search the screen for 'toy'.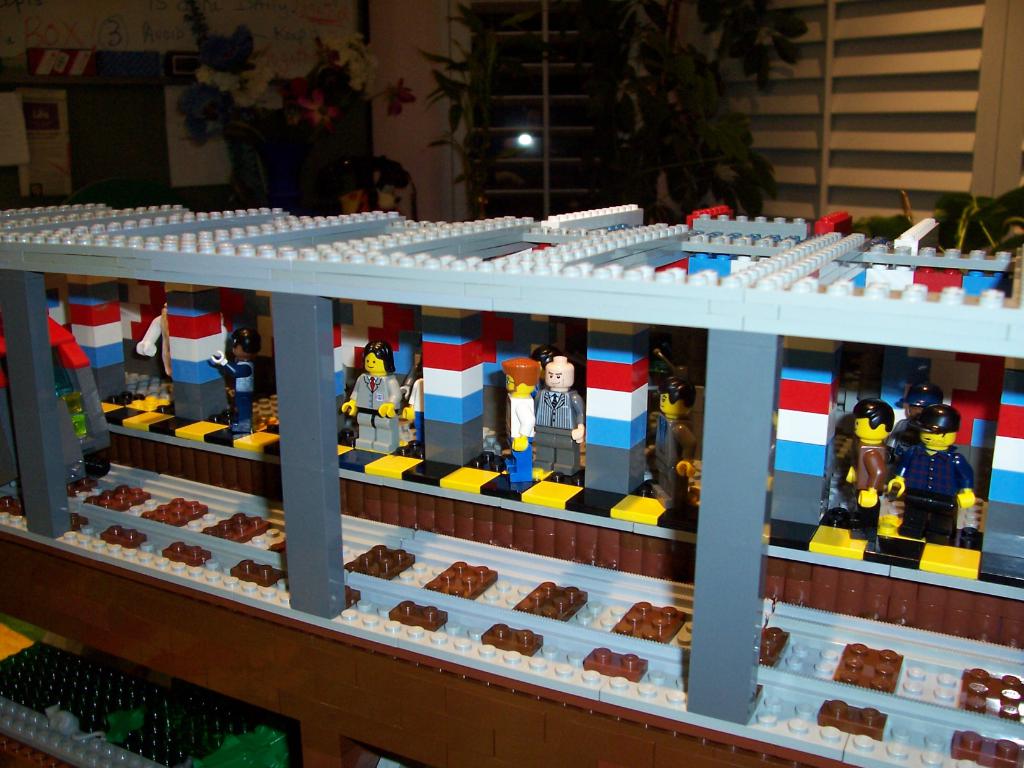
Found at [213,324,263,431].
